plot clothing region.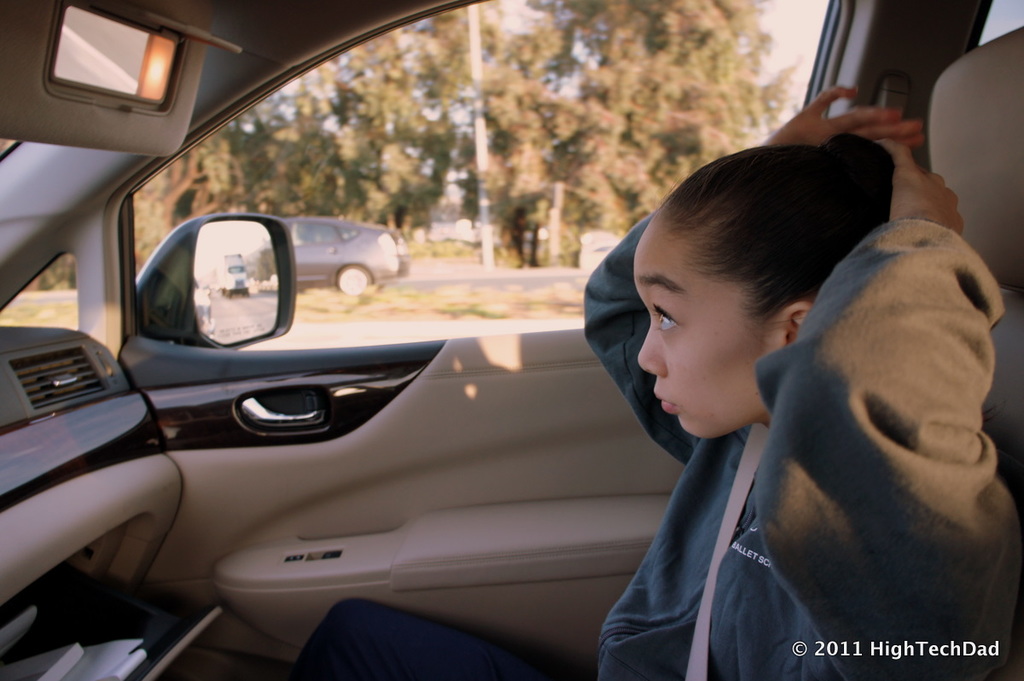
Plotted at crop(607, 212, 940, 664).
